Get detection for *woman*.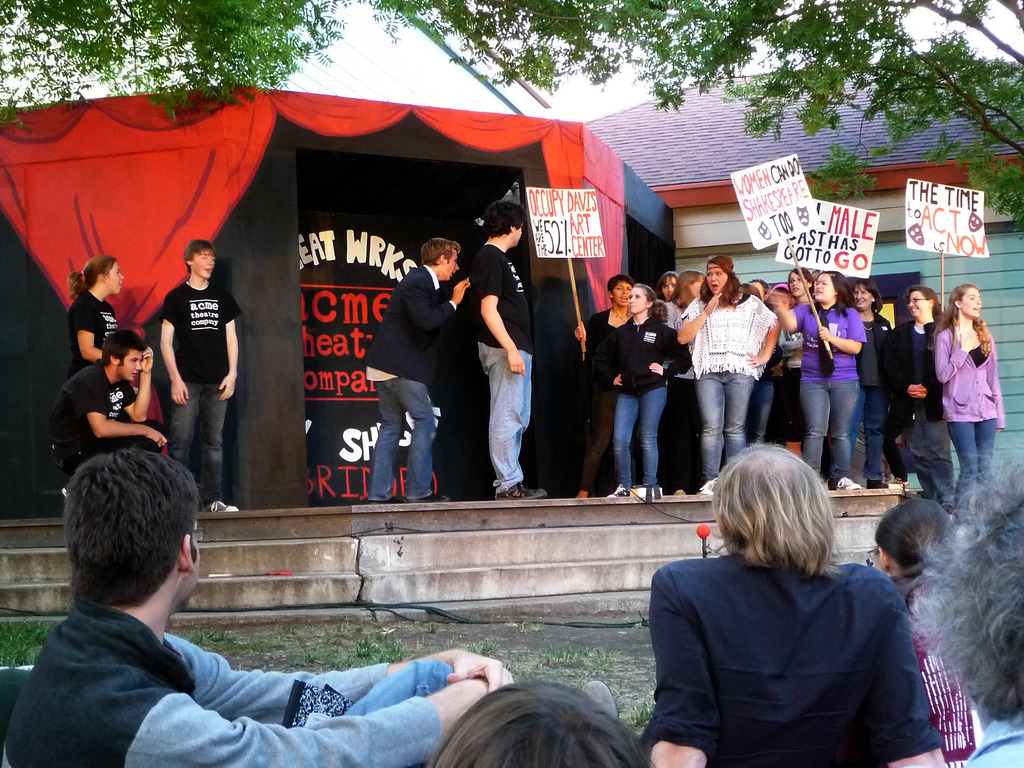
Detection: locate(847, 278, 895, 486).
